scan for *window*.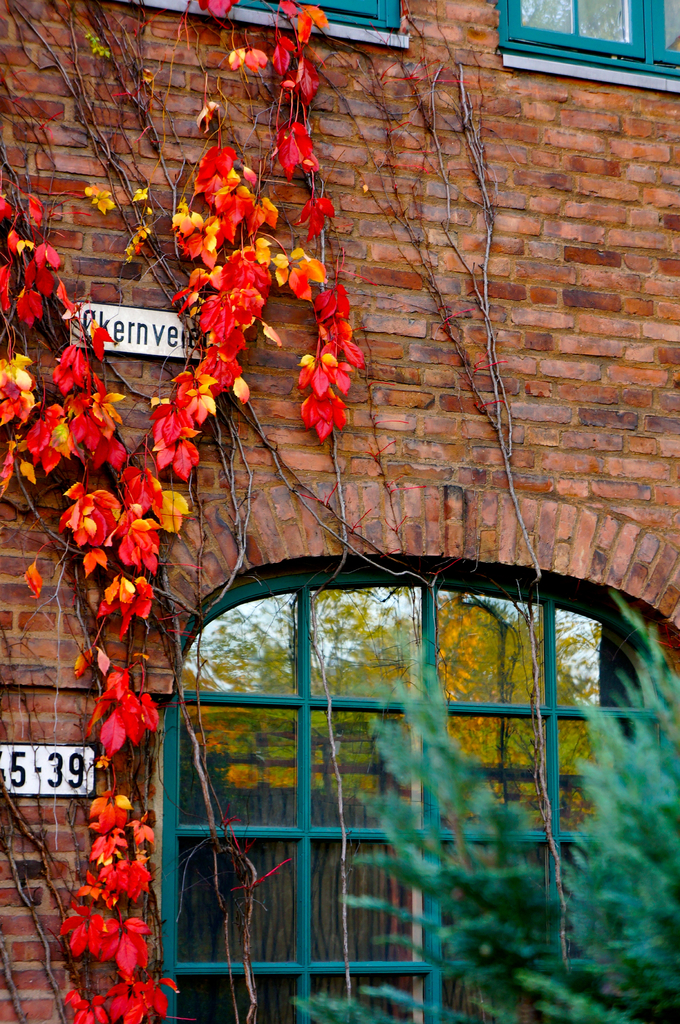
Scan result: (149,556,679,1023).
